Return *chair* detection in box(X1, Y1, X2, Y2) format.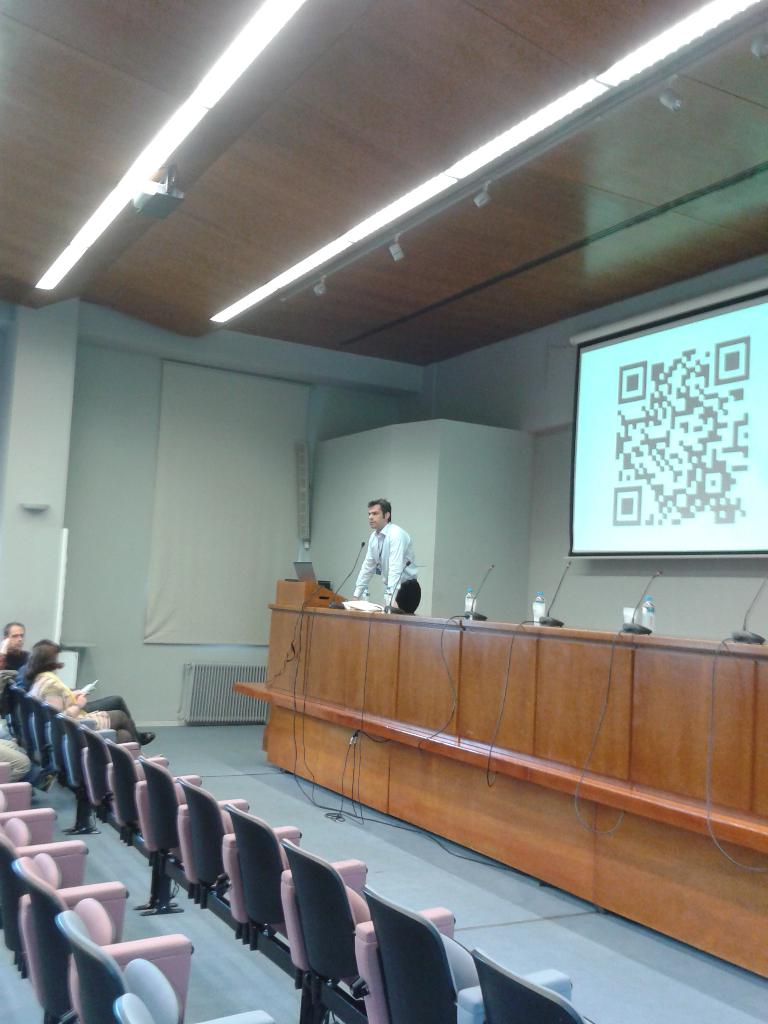
box(173, 776, 307, 917).
